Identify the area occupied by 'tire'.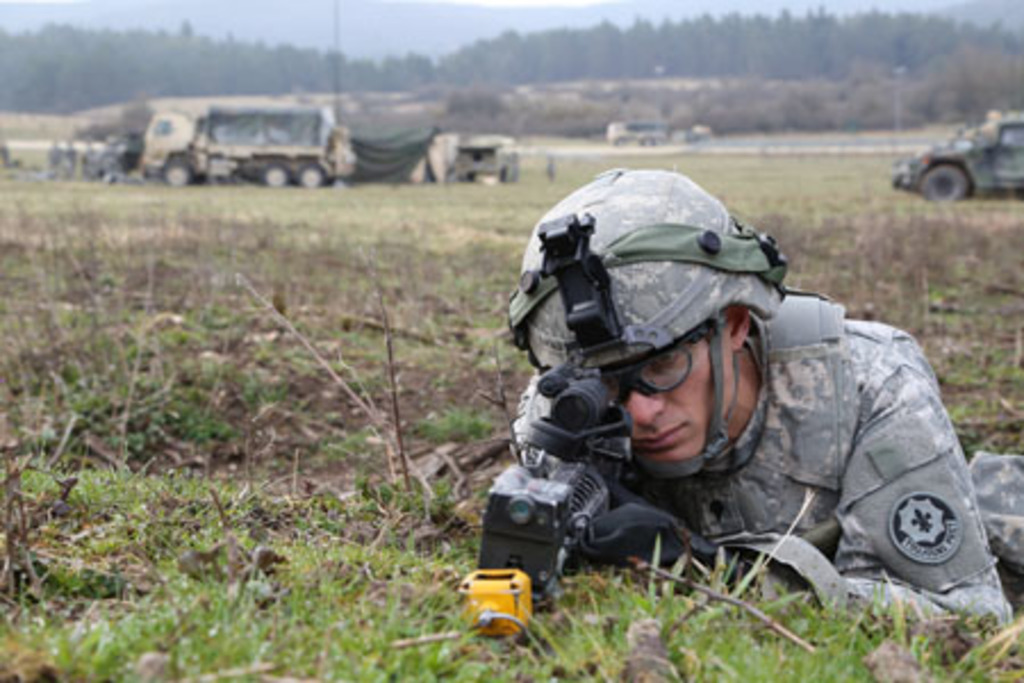
Area: locate(162, 157, 193, 191).
